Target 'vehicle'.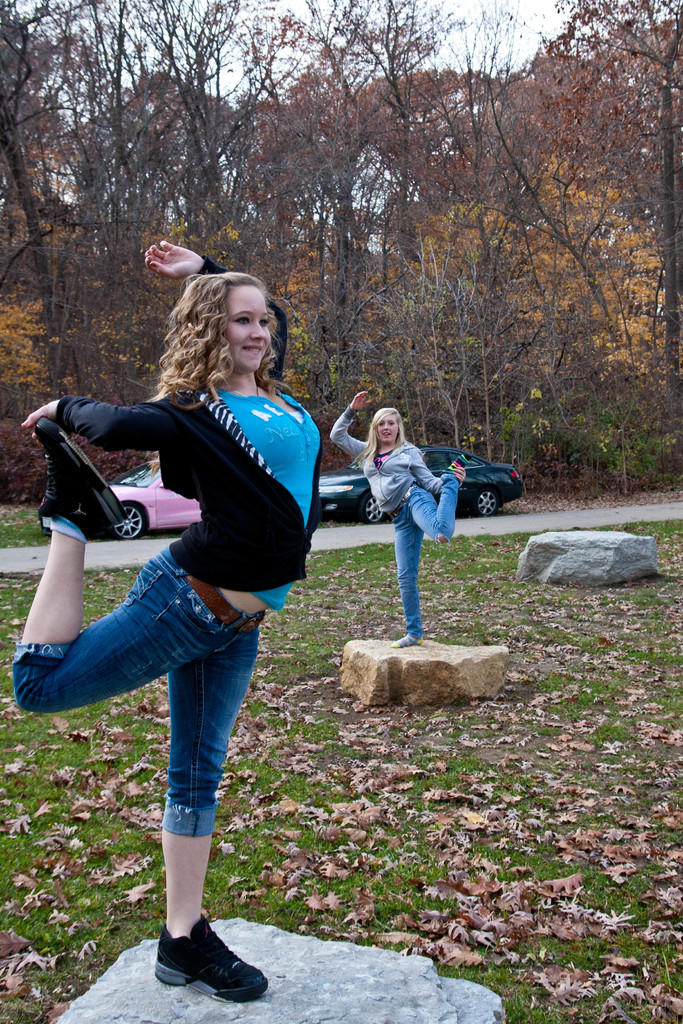
Target region: region(436, 439, 530, 518).
